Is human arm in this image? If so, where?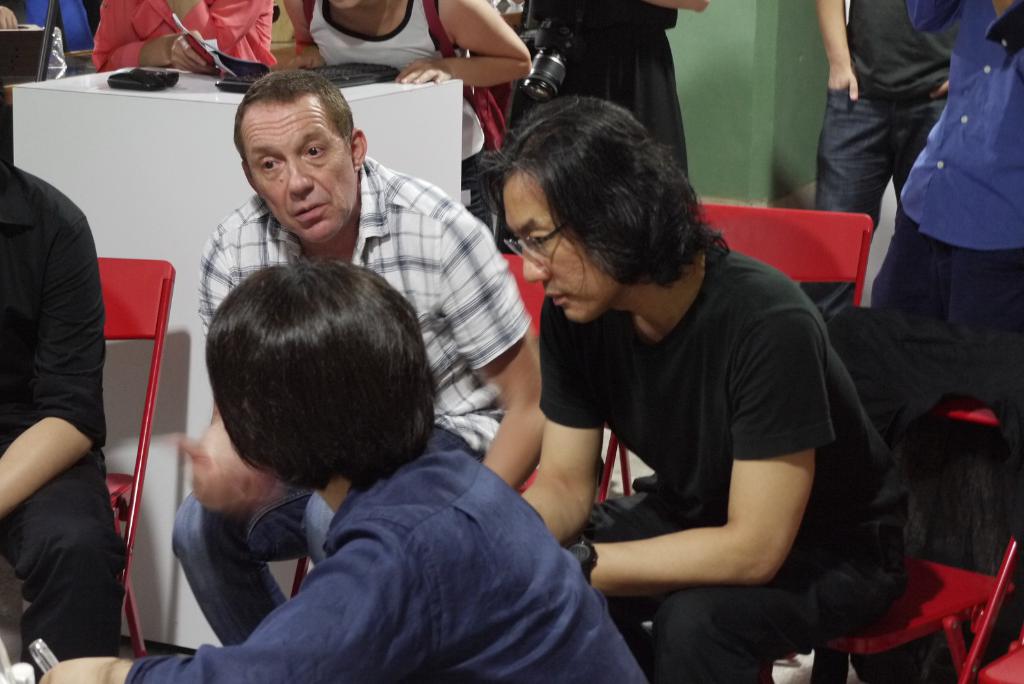
Yes, at select_region(521, 298, 605, 539).
